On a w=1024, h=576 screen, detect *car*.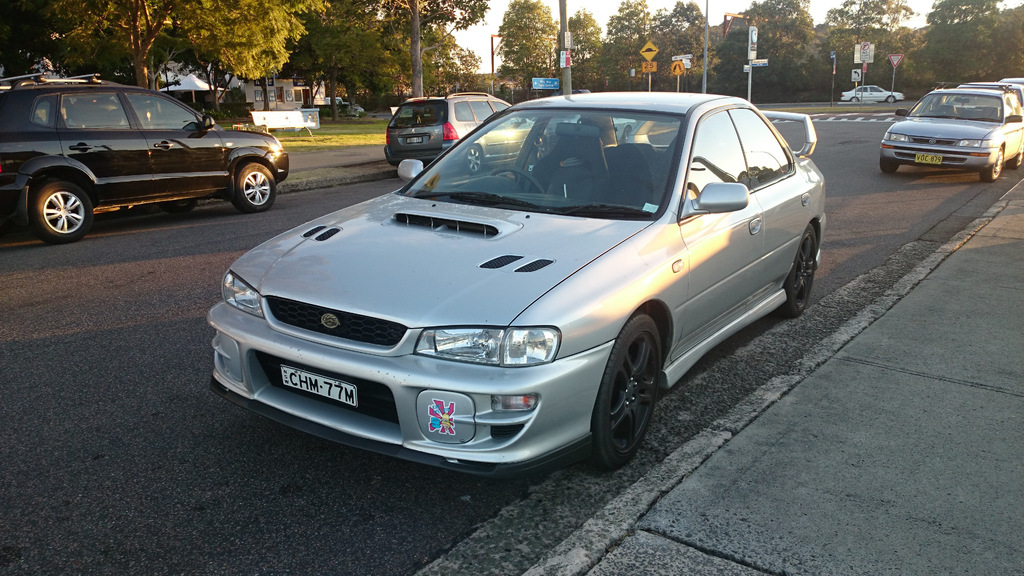
left=879, top=86, right=1023, bottom=184.
